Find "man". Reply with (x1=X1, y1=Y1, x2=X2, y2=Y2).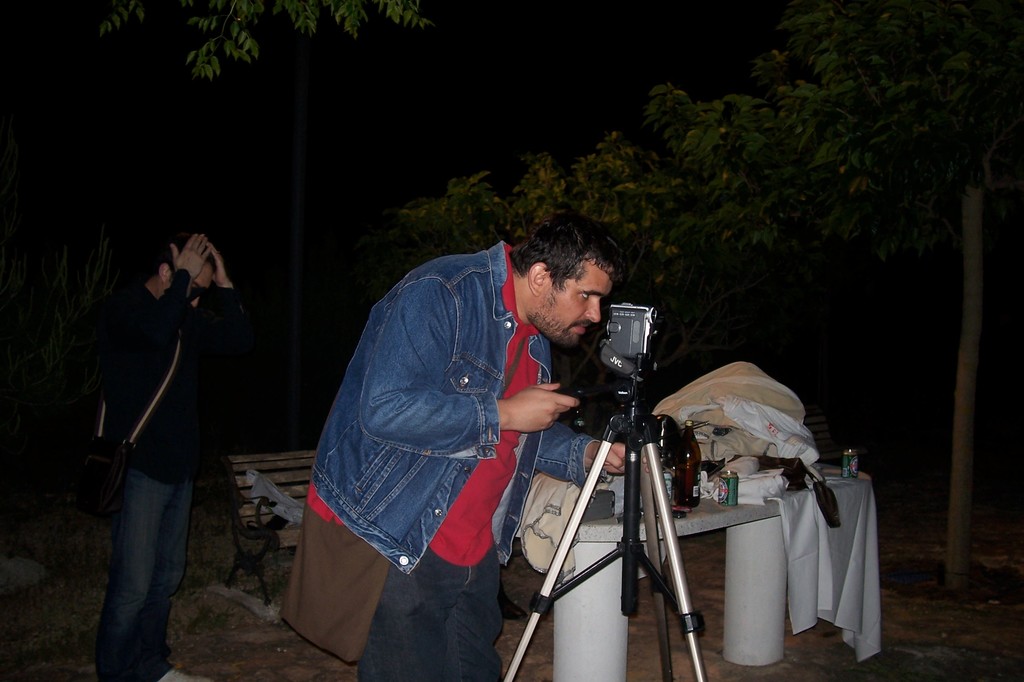
(x1=295, y1=210, x2=597, y2=670).
